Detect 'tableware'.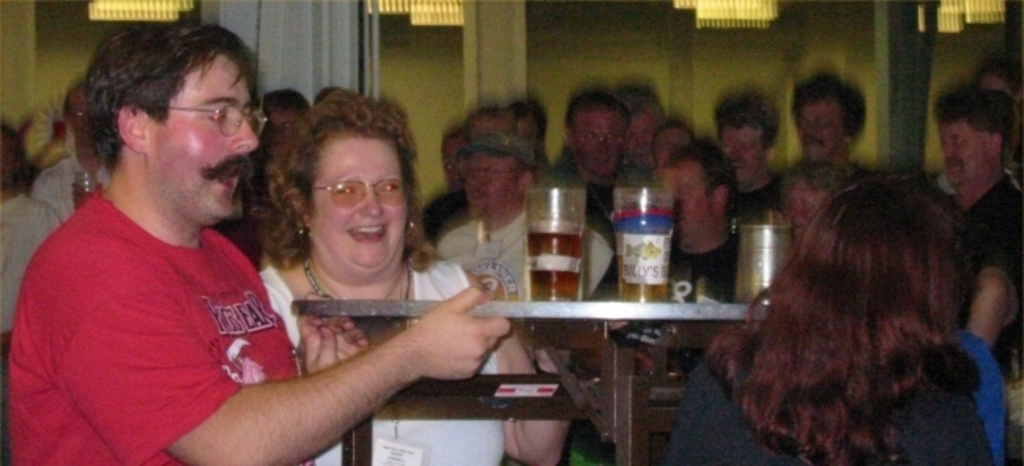
Detected at BBox(726, 216, 792, 298).
